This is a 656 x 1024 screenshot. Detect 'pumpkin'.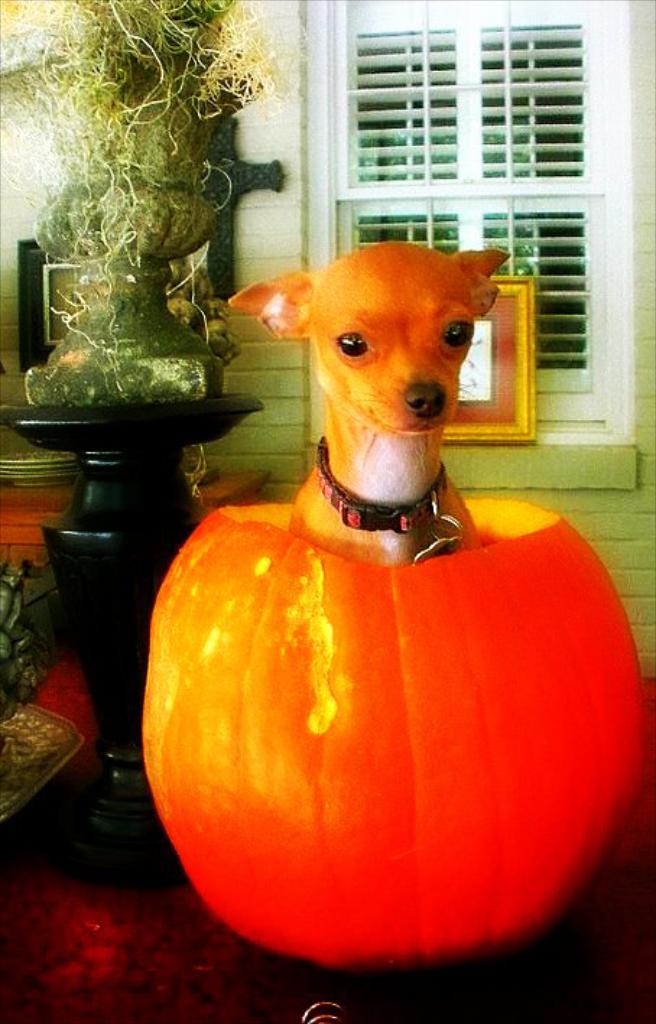
<bbox>134, 495, 650, 966</bbox>.
